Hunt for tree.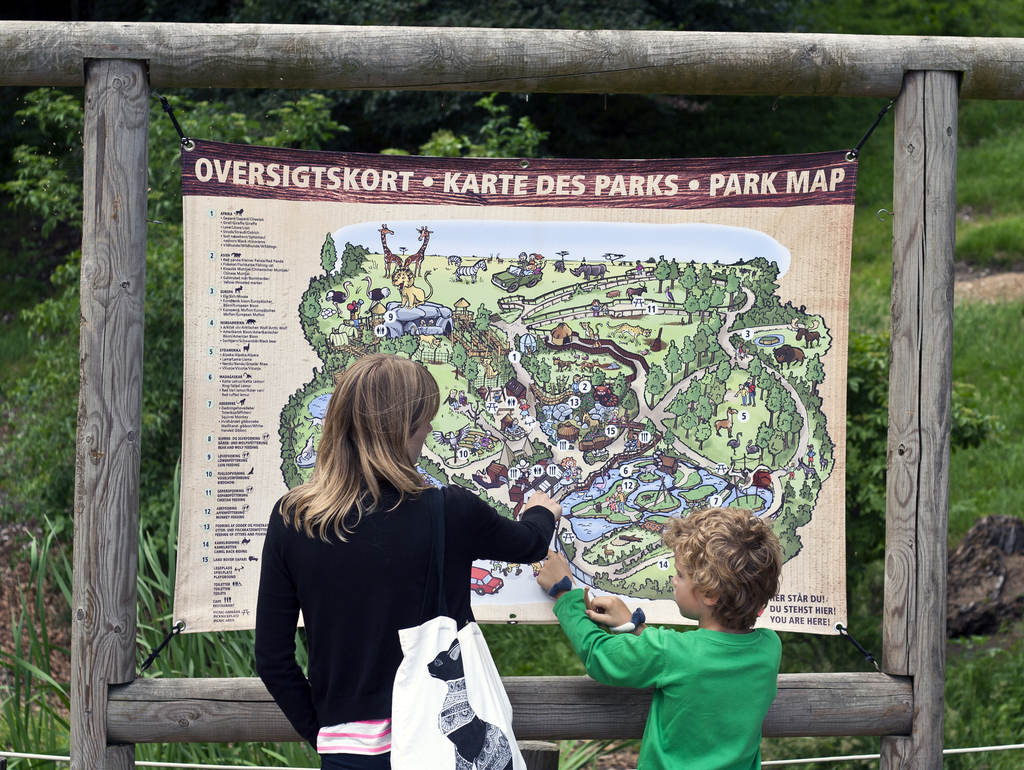
Hunted down at 0/79/561/769.
